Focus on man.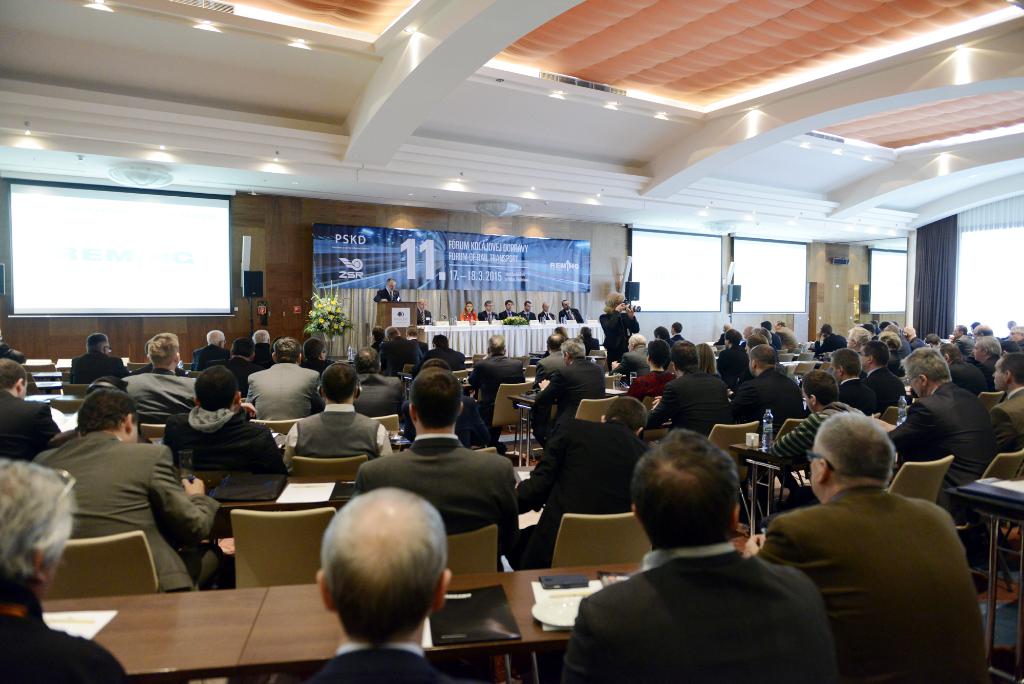
Focused at <box>879,350,998,524</box>.
